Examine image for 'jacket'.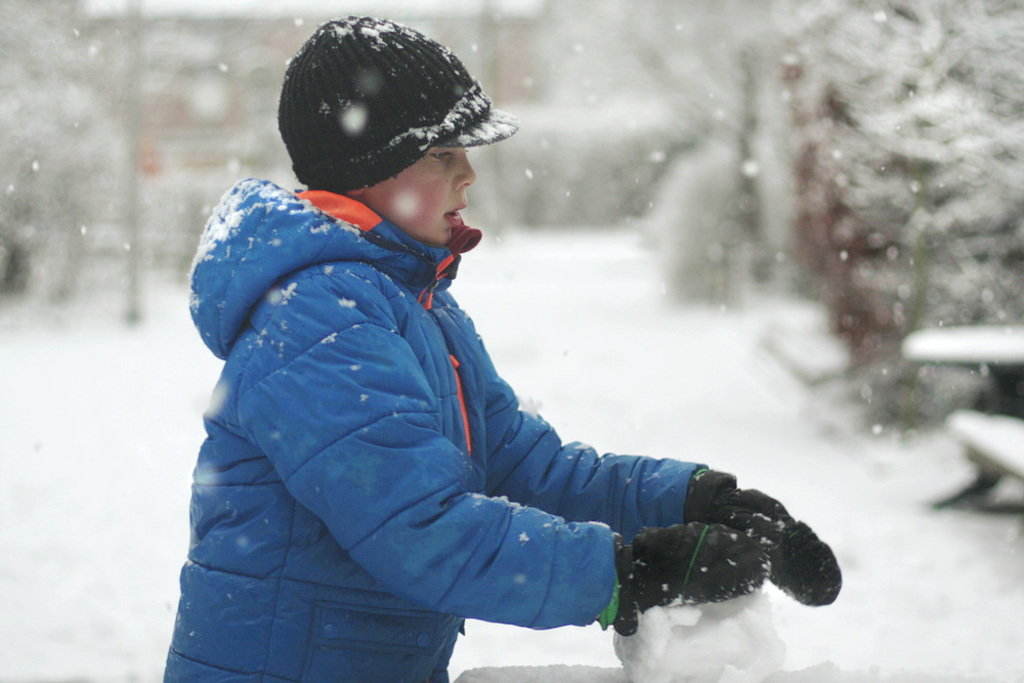
Examination result: x1=134 y1=163 x2=603 y2=636.
